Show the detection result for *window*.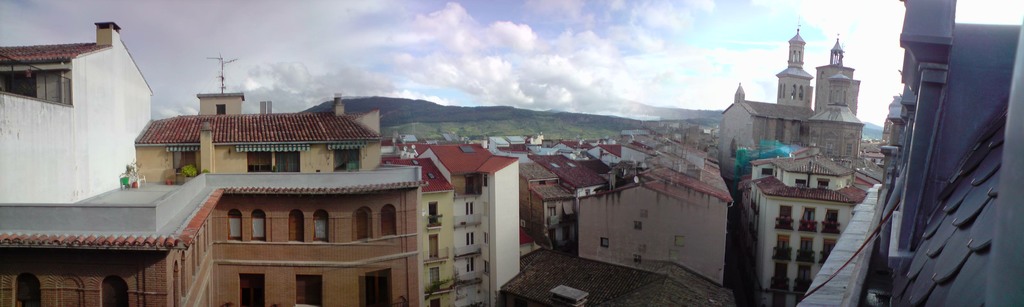
<box>220,203,245,249</box>.
